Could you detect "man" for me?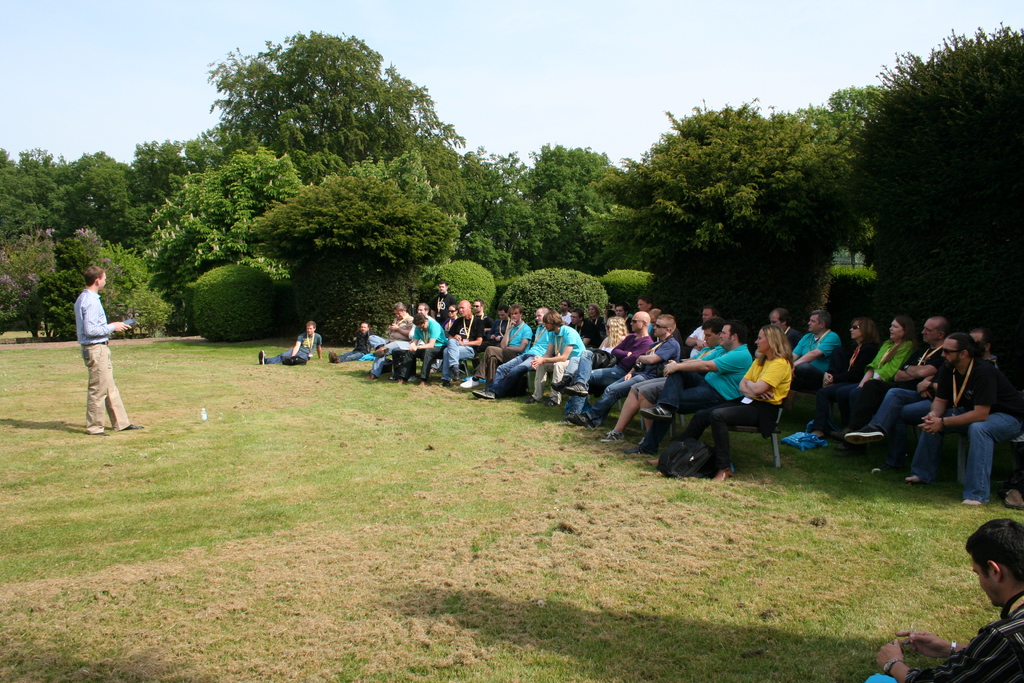
Detection result: left=257, top=320, right=322, bottom=366.
